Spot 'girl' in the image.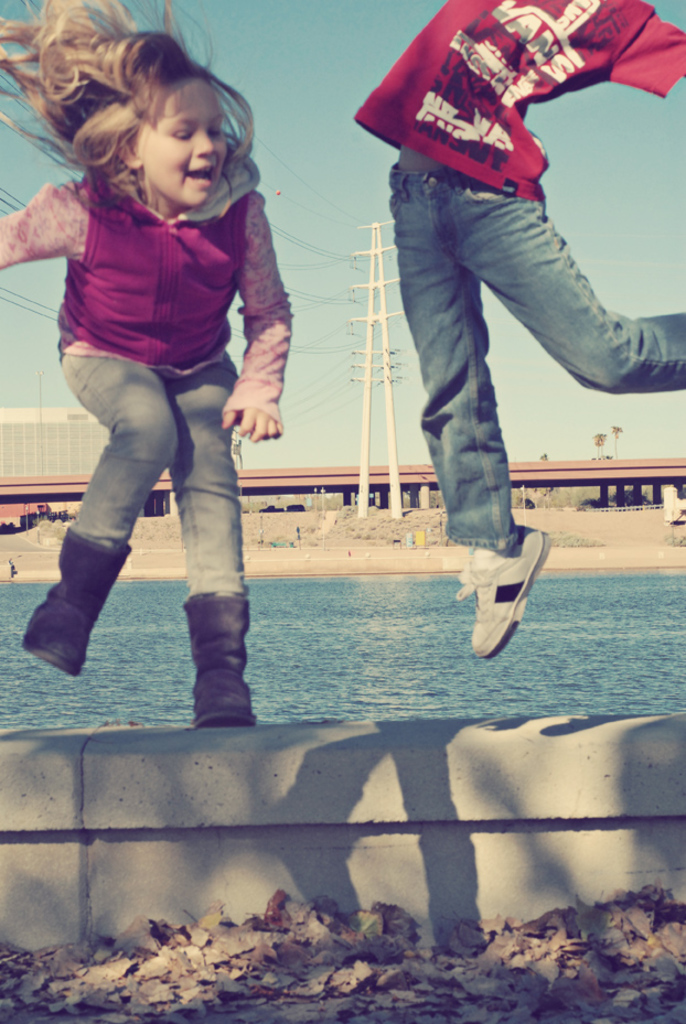
'girl' found at <bbox>0, 0, 286, 725</bbox>.
